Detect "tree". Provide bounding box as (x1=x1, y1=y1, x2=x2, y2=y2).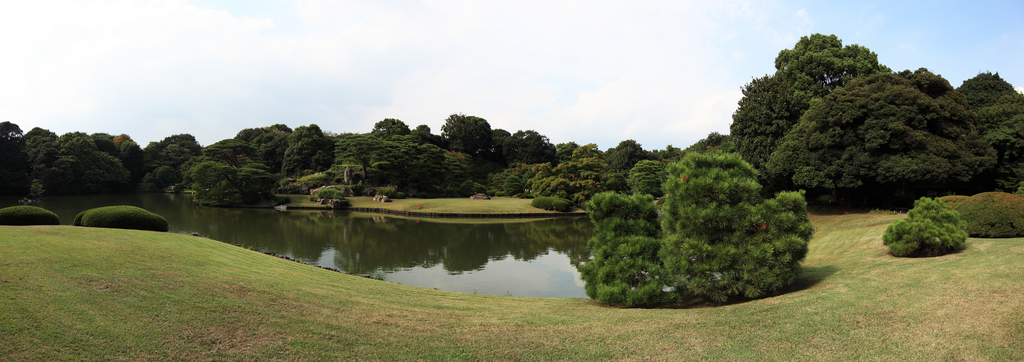
(x1=542, y1=131, x2=598, y2=185).
